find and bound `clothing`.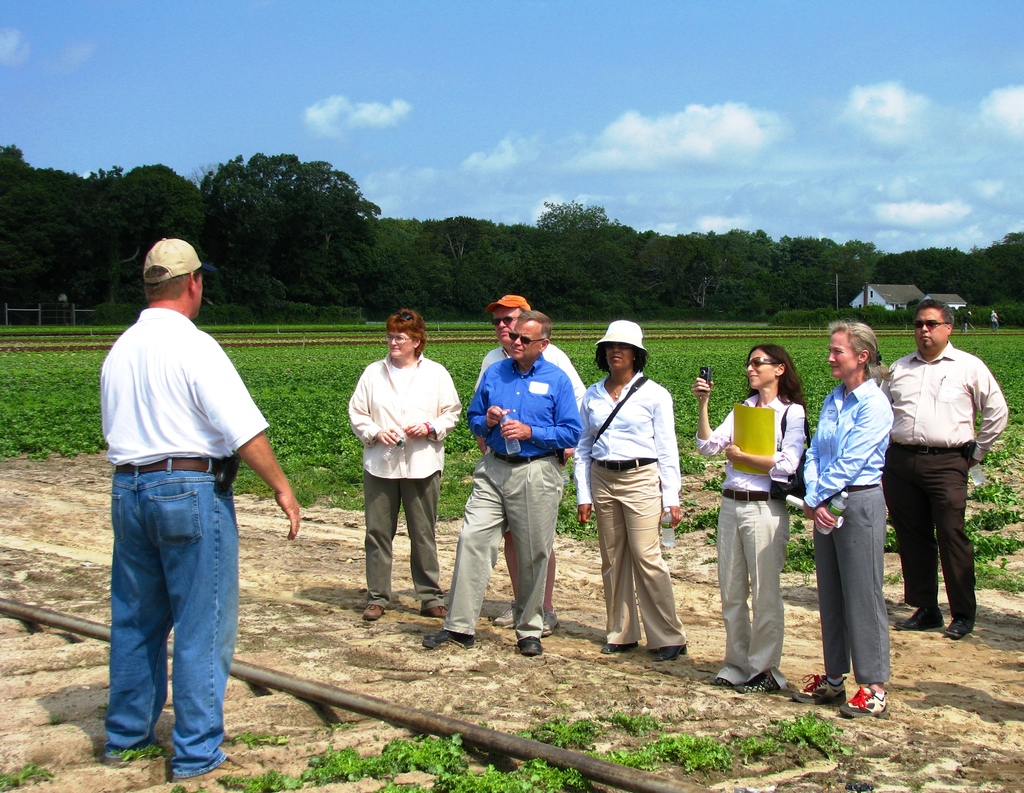
Bound: box=[446, 465, 555, 630].
